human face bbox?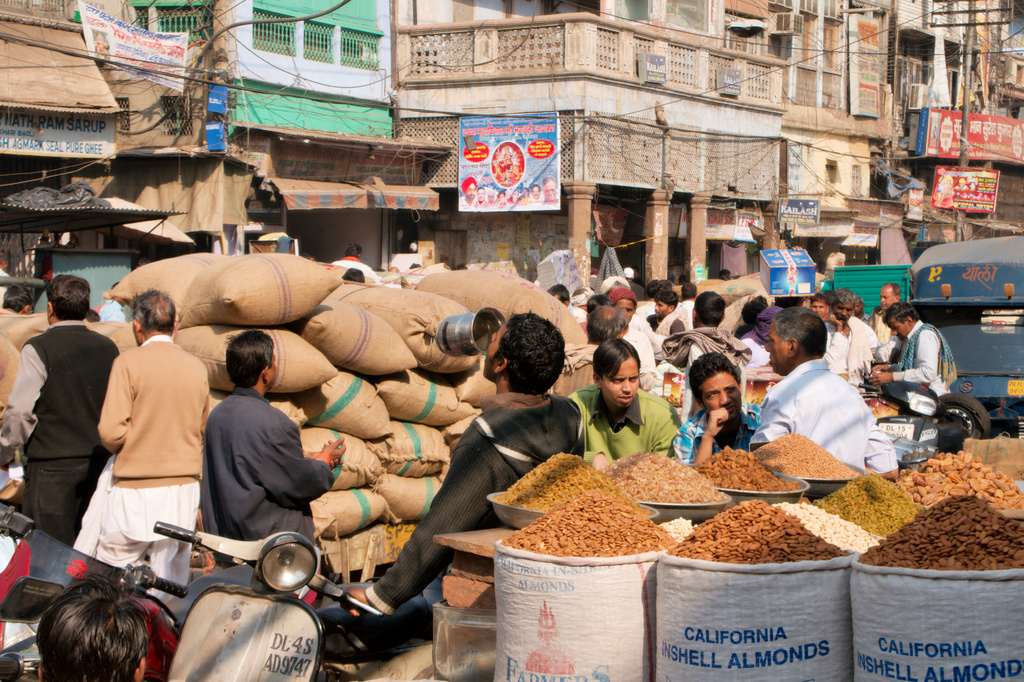
{"left": 618, "top": 298, "right": 633, "bottom": 323}
